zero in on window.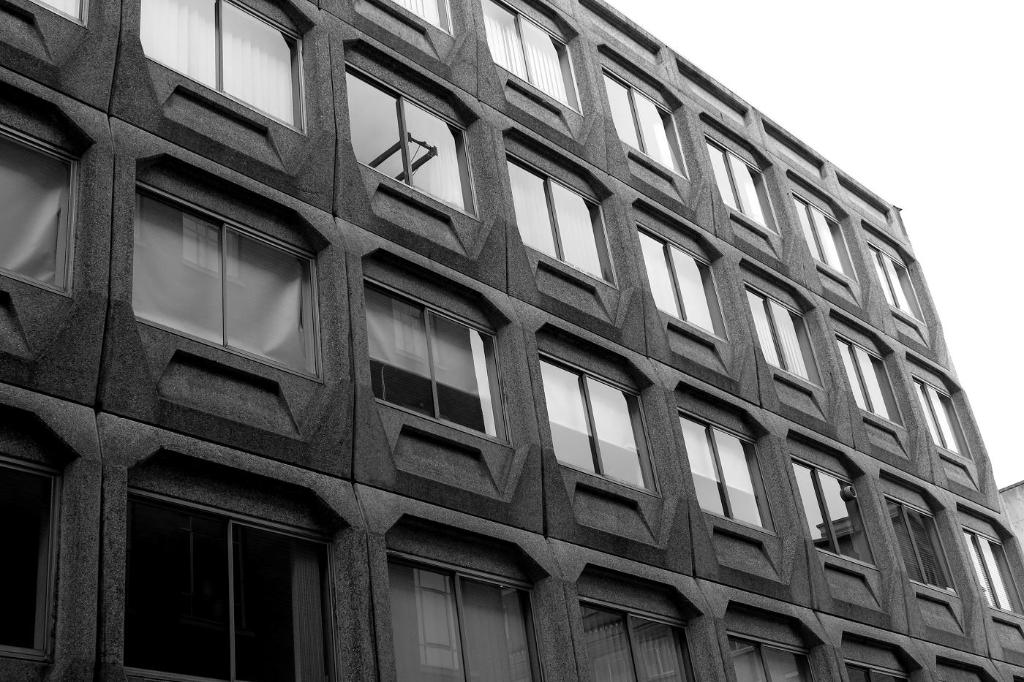
Zeroed in: (left=911, top=380, right=980, bottom=475).
